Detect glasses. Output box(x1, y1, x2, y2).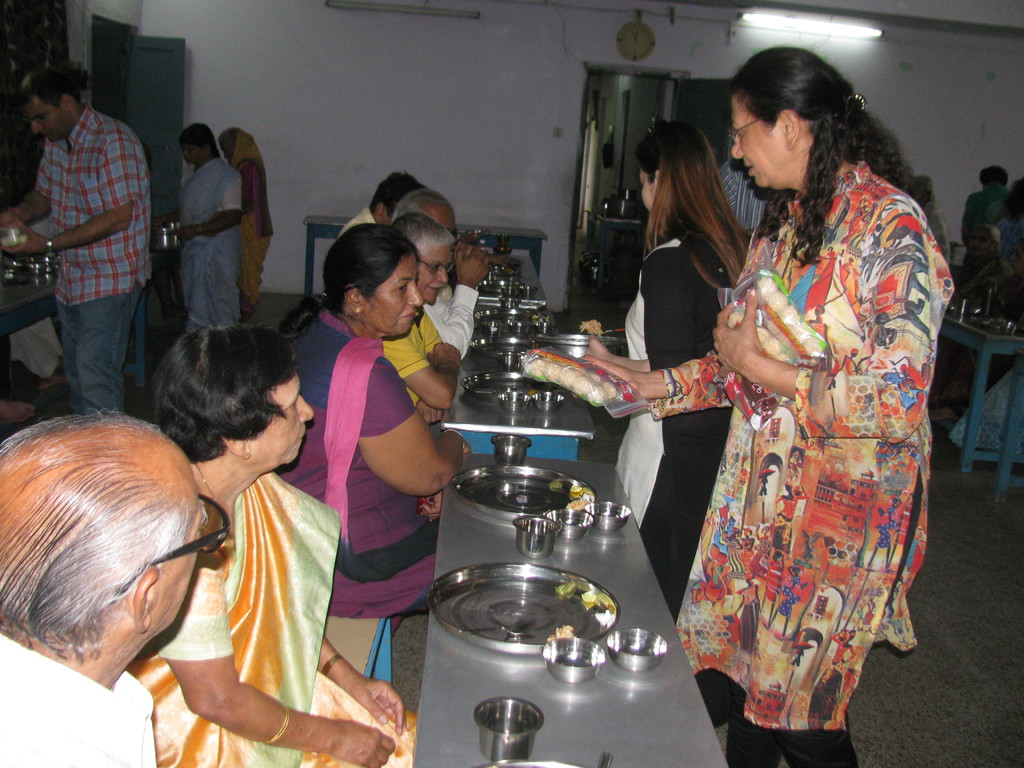
box(420, 259, 449, 277).
